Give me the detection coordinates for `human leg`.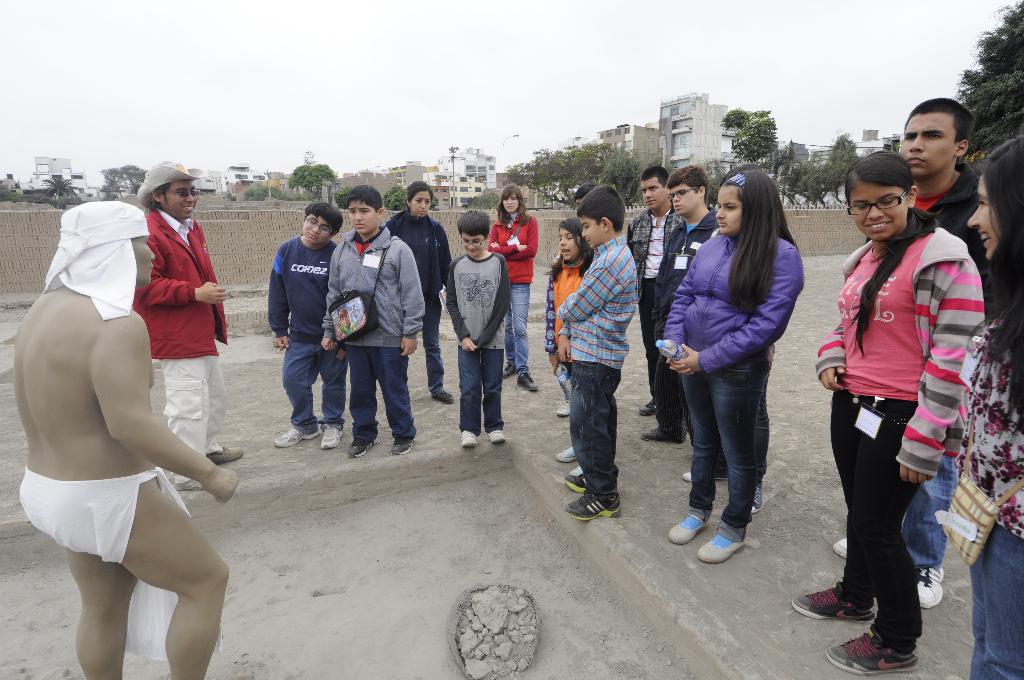
{"x1": 788, "y1": 394, "x2": 874, "y2": 620}.
